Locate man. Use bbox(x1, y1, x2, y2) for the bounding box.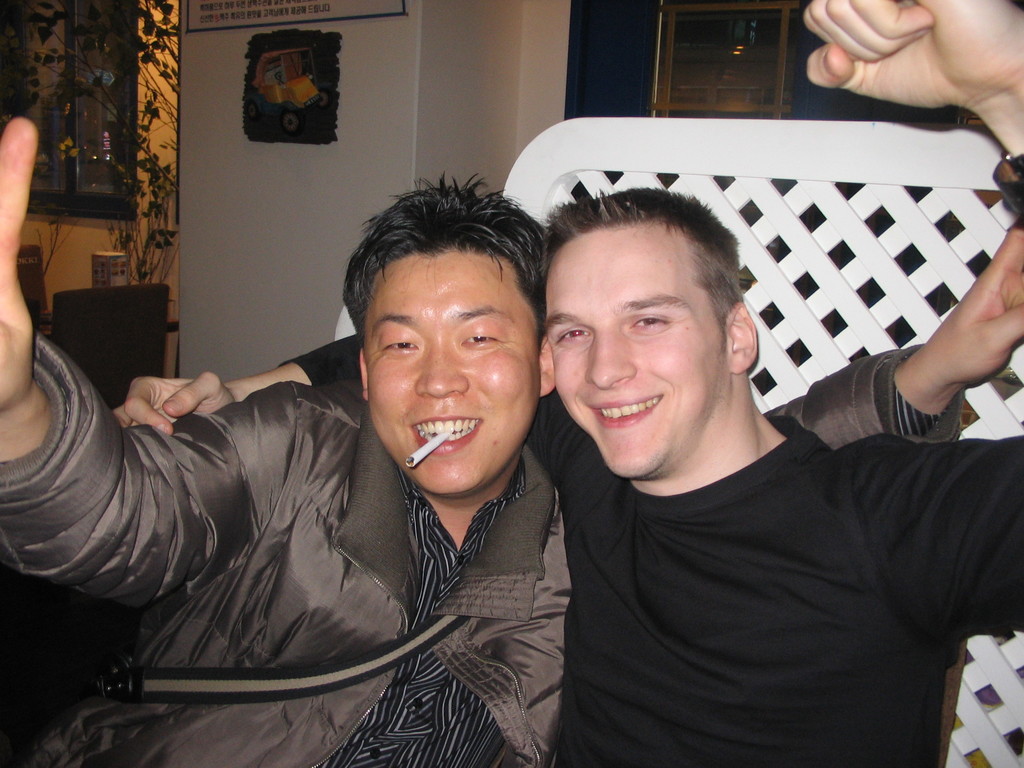
bbox(106, 186, 1023, 767).
